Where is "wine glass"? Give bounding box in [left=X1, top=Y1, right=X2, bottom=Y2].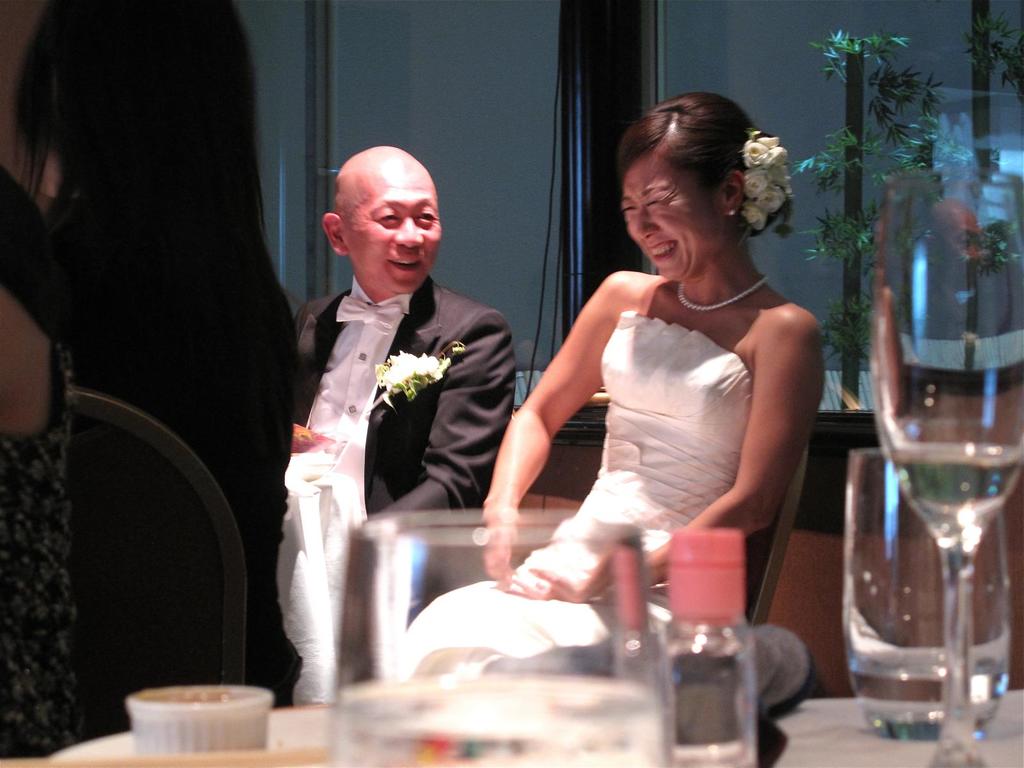
[left=870, top=171, right=1023, bottom=767].
